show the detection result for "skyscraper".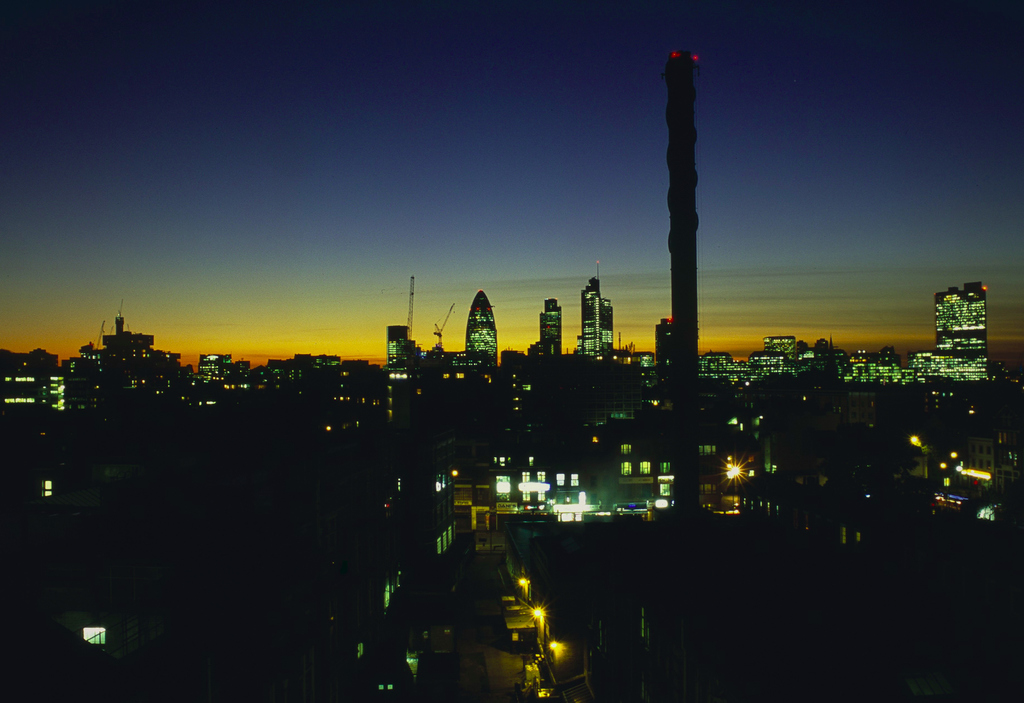
locate(580, 276, 616, 365).
